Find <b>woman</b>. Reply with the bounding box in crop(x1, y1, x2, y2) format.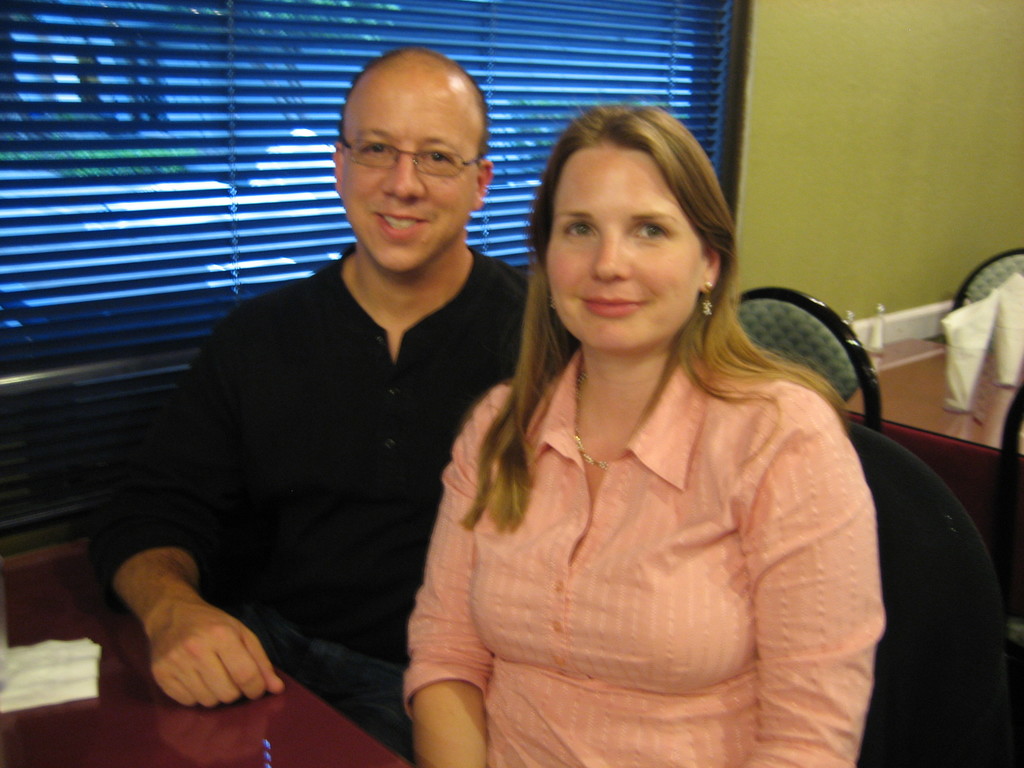
crop(390, 116, 898, 761).
